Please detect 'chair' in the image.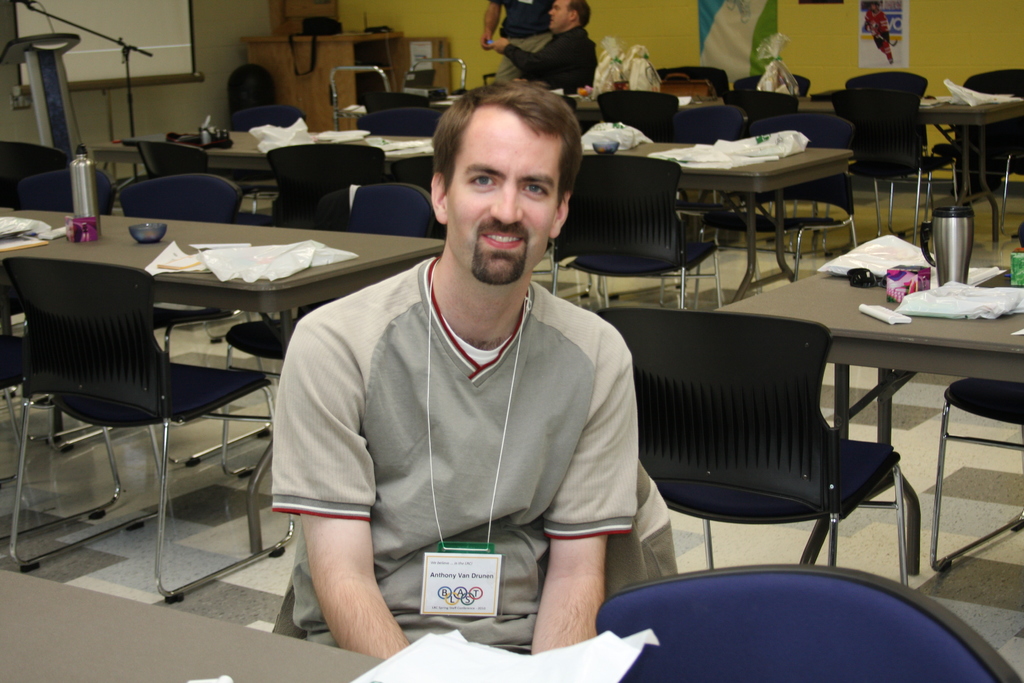
230, 143, 387, 381.
